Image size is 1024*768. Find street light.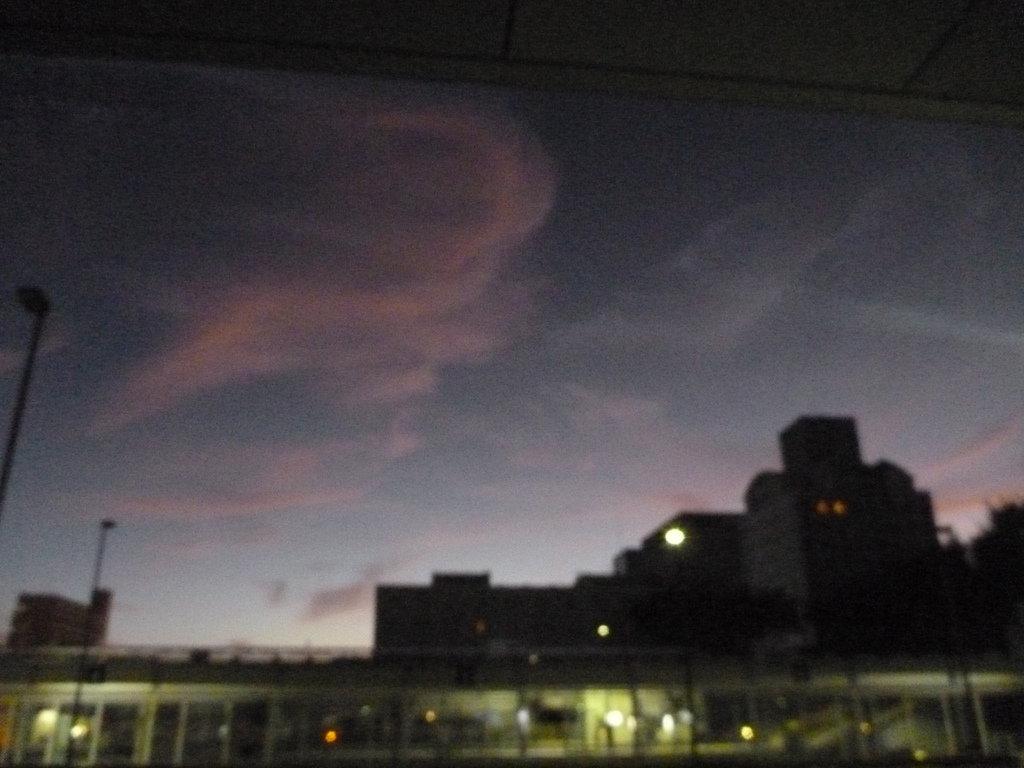
{"x1": 1, "y1": 281, "x2": 72, "y2": 495}.
